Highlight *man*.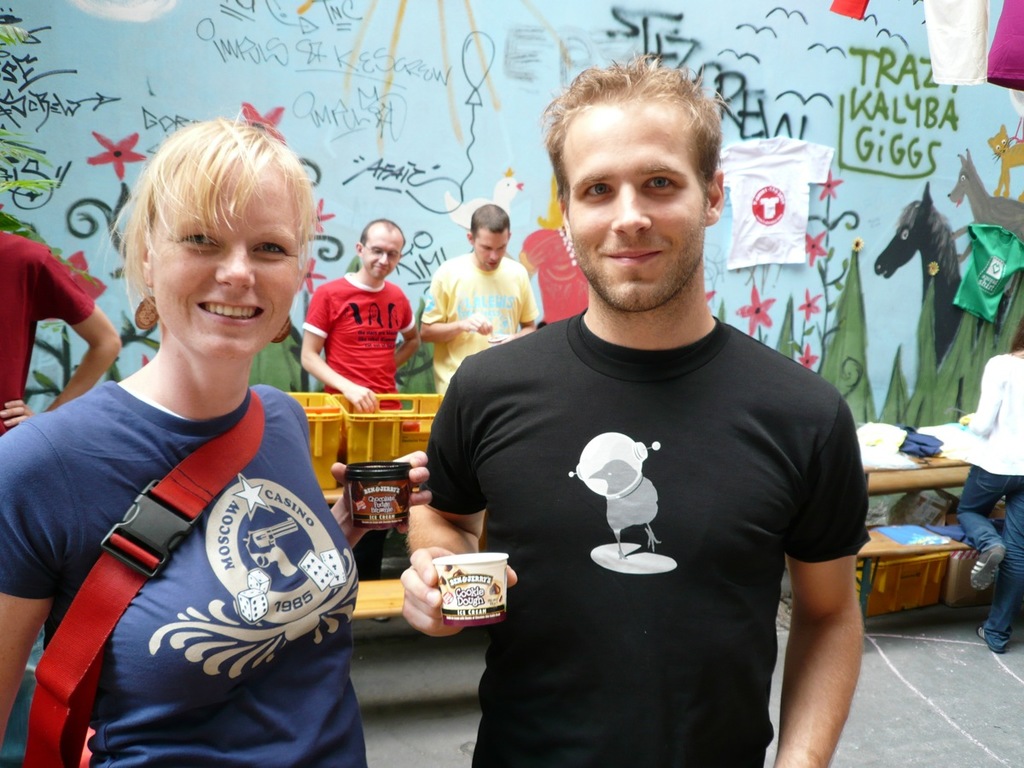
Highlighted region: BBox(424, 202, 537, 393).
